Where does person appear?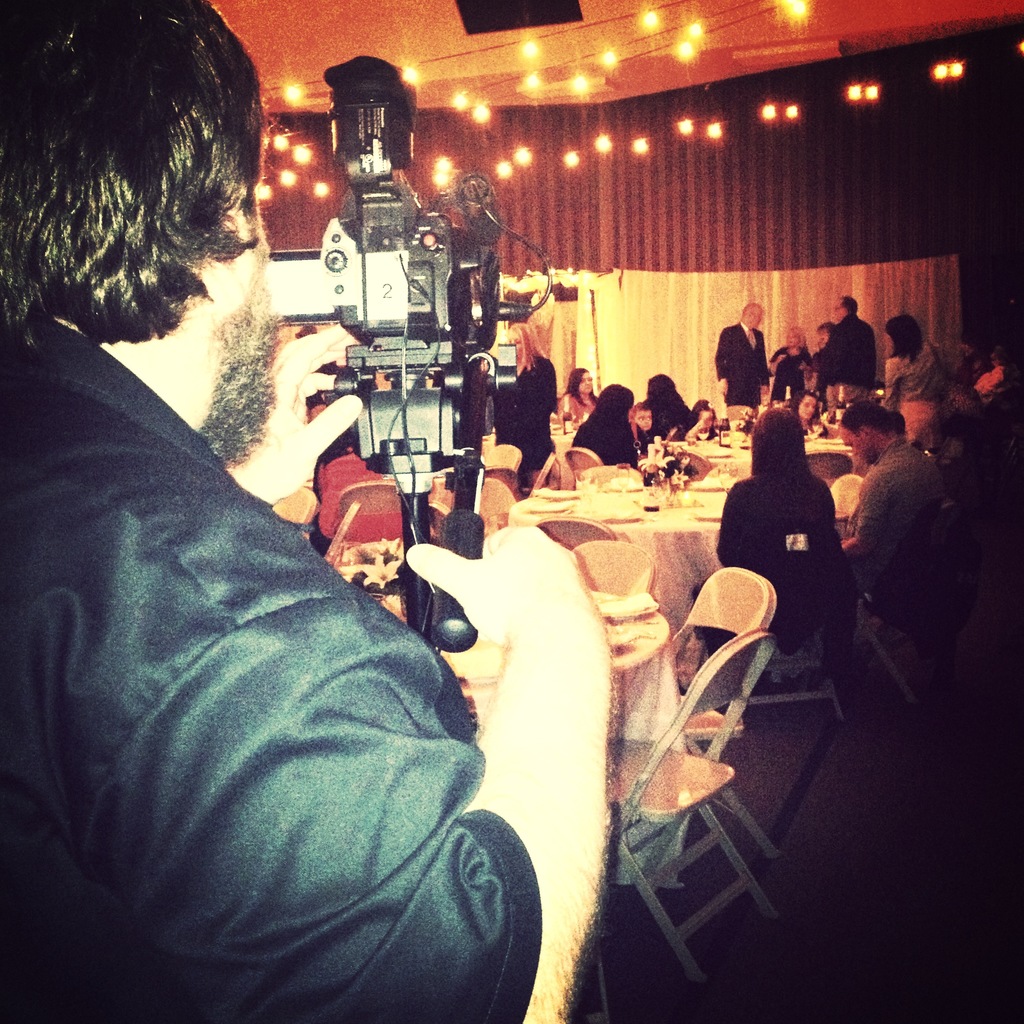
Appears at [770, 335, 808, 402].
